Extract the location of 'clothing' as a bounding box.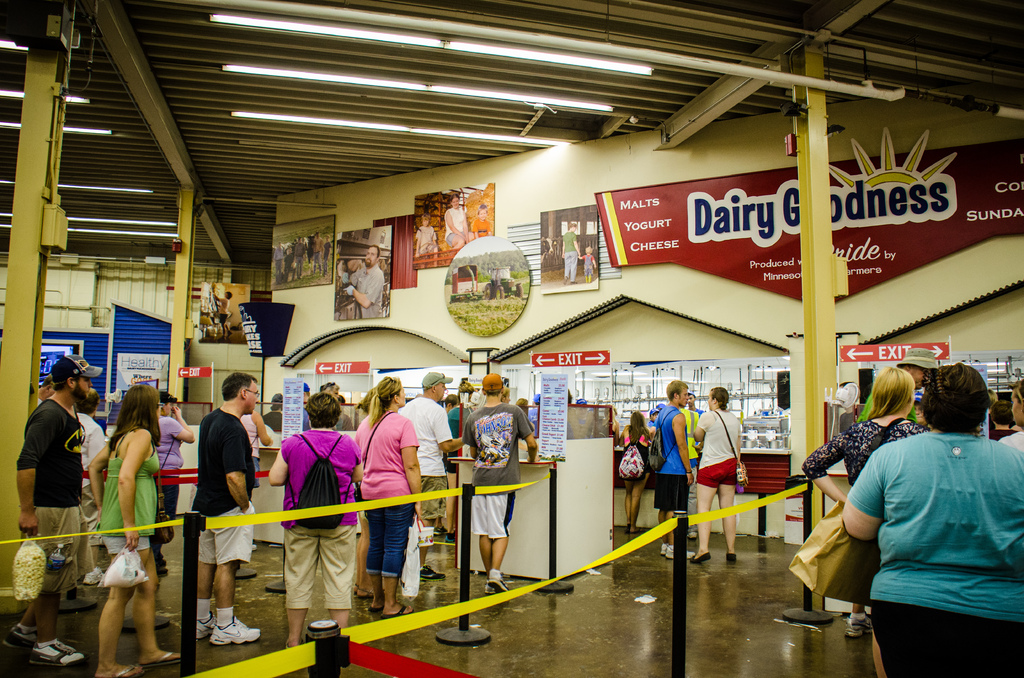
561,230,583,279.
